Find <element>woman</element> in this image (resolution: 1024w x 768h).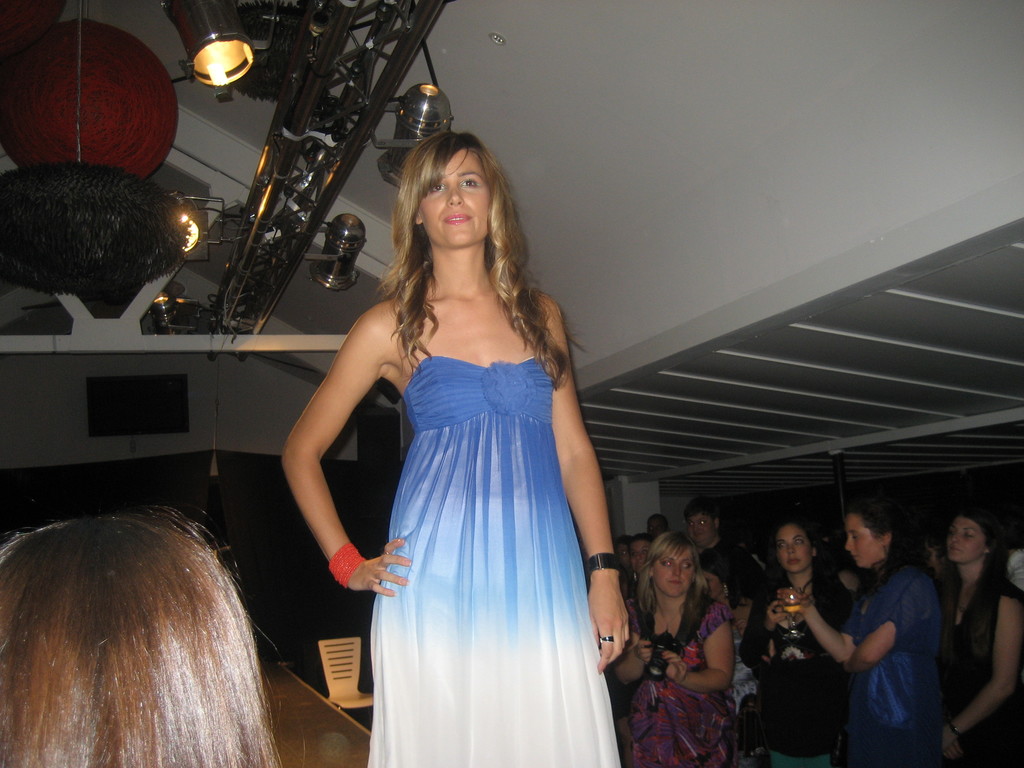
{"x1": 939, "y1": 504, "x2": 1023, "y2": 767}.
